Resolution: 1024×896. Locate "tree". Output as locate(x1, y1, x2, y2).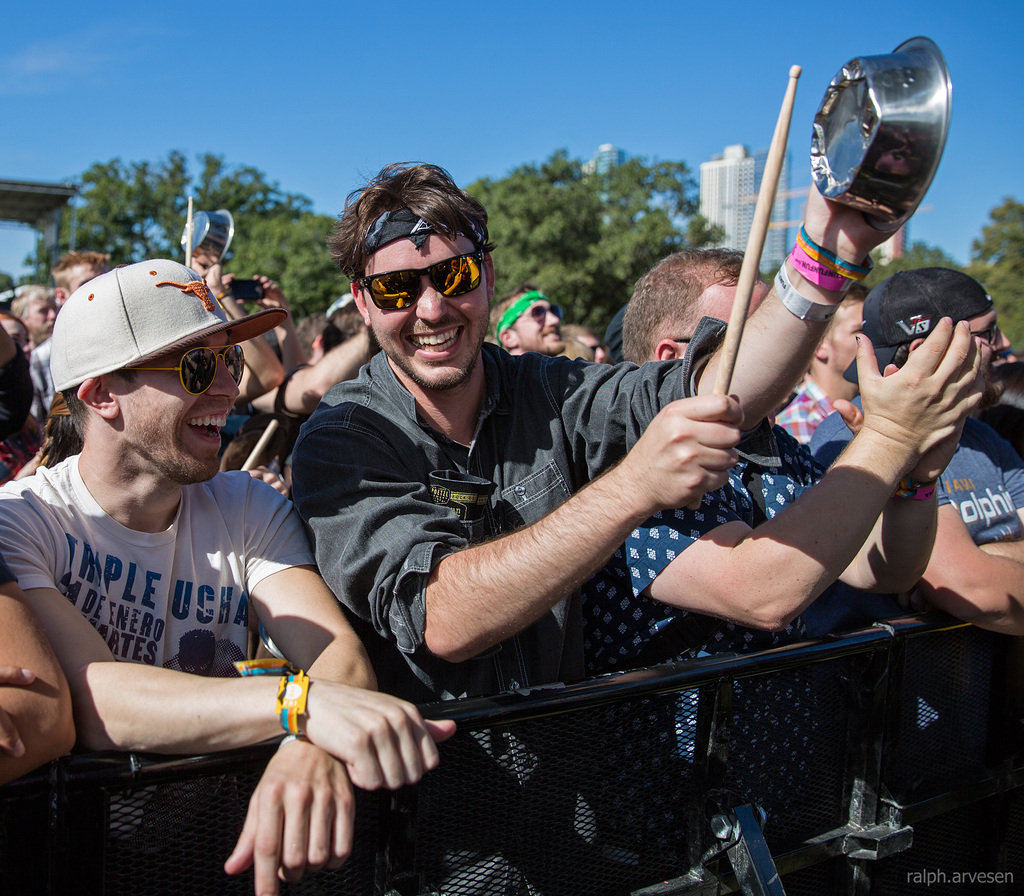
locate(13, 145, 314, 282).
